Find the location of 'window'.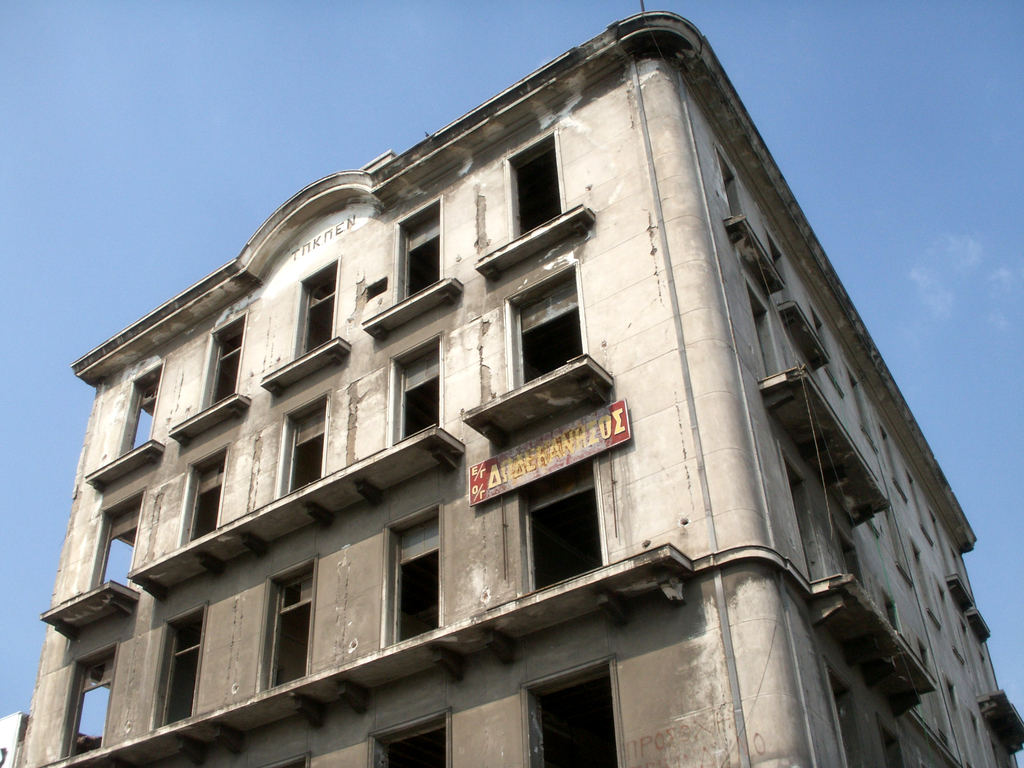
Location: detection(548, 650, 621, 757).
